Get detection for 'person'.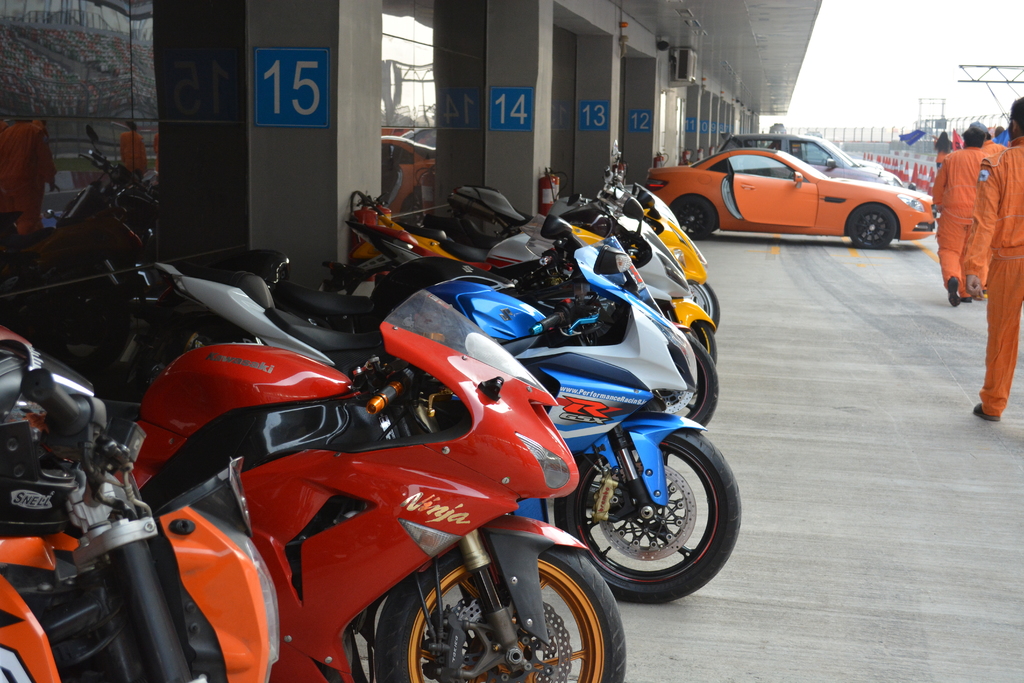
Detection: 964,99,1023,424.
